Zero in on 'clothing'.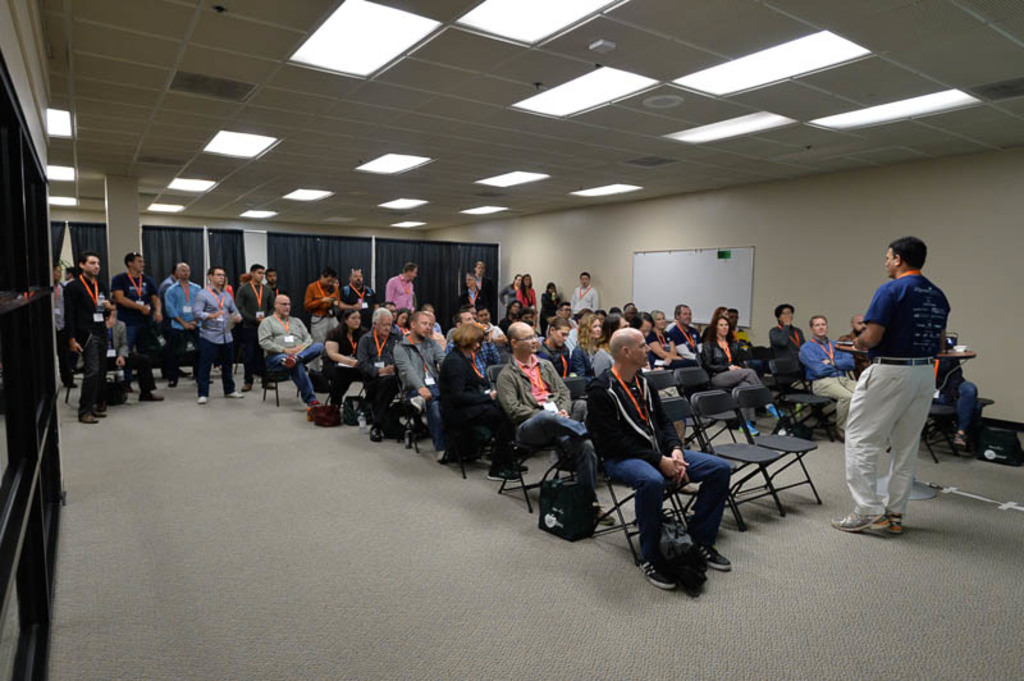
Zeroed in: 195, 288, 234, 392.
